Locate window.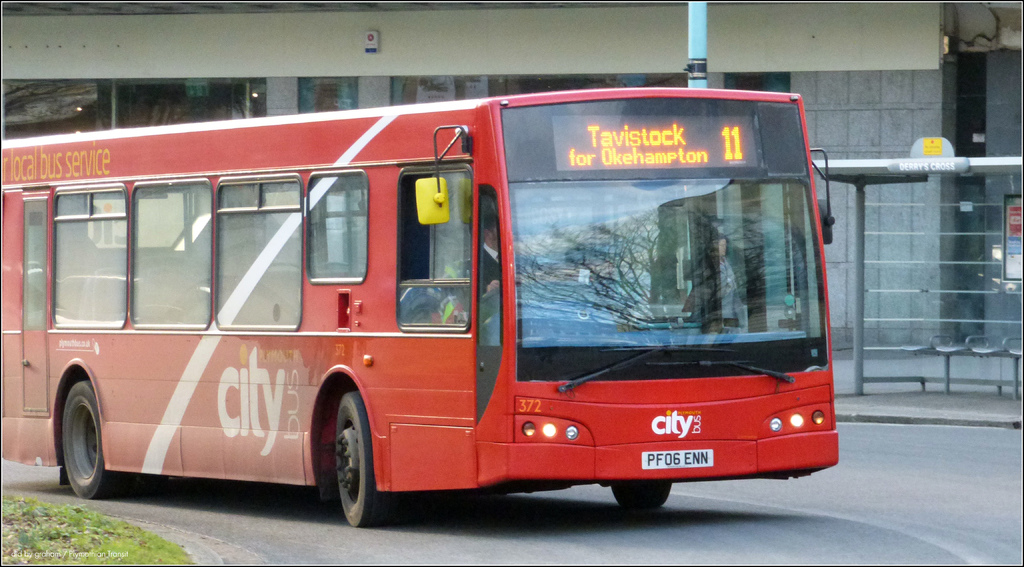
Bounding box: [x1=294, y1=77, x2=355, y2=113].
